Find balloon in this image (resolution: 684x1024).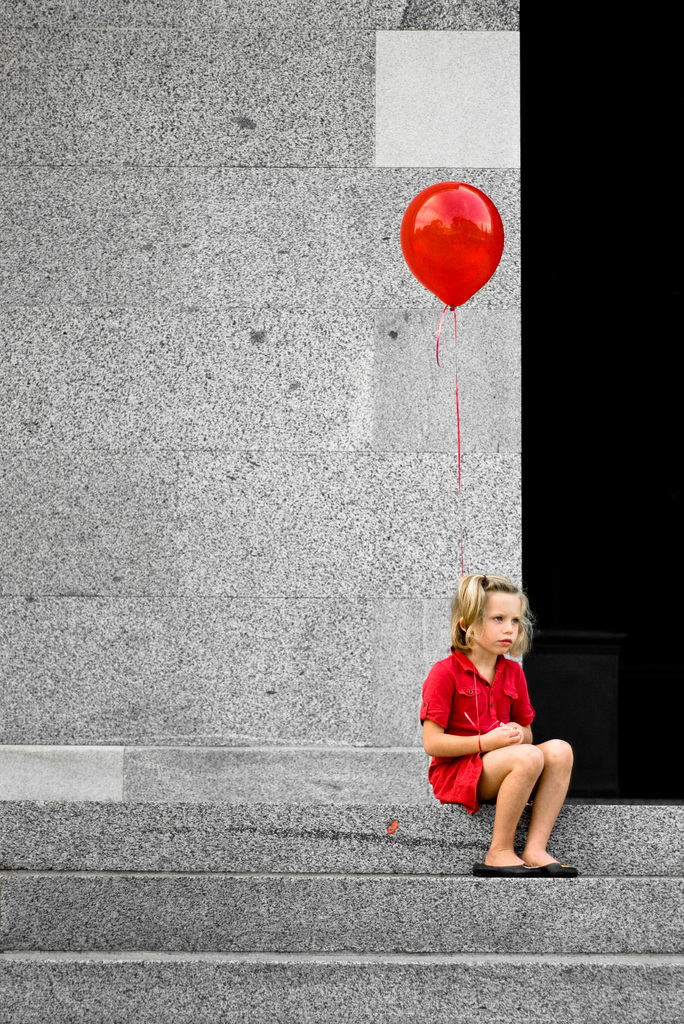
<box>400,181,504,309</box>.
